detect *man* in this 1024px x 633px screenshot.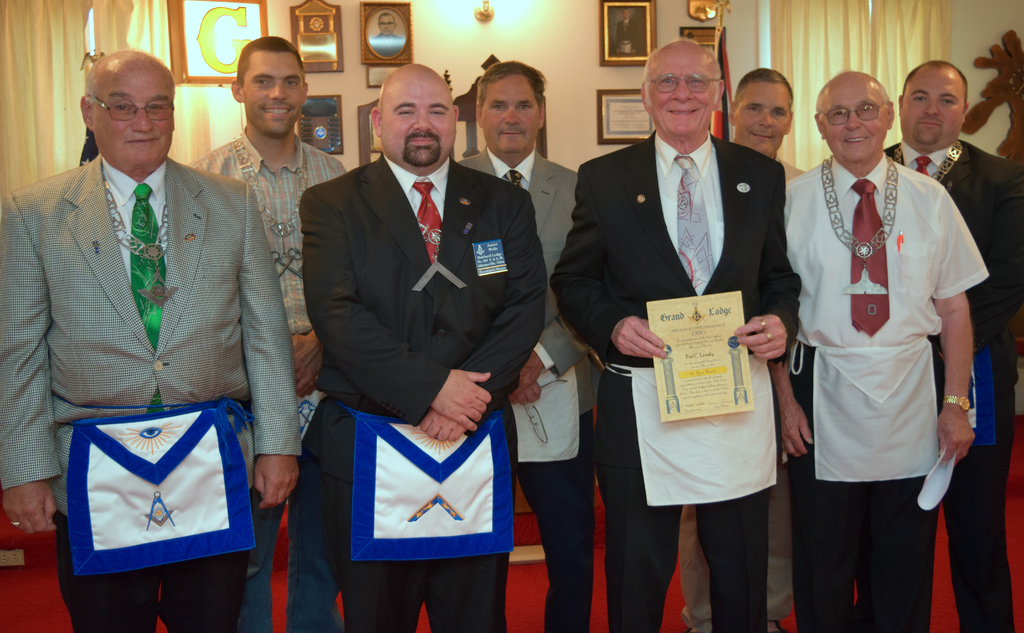
Detection: x1=882, y1=62, x2=1023, y2=632.
